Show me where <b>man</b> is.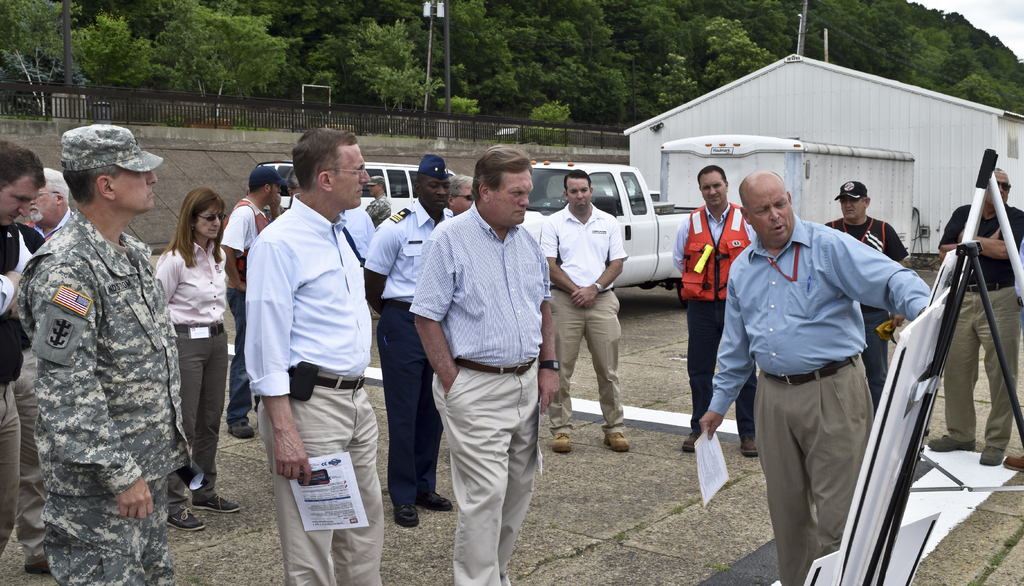
<b>man</b> is at <bbox>243, 129, 383, 585</bbox>.
